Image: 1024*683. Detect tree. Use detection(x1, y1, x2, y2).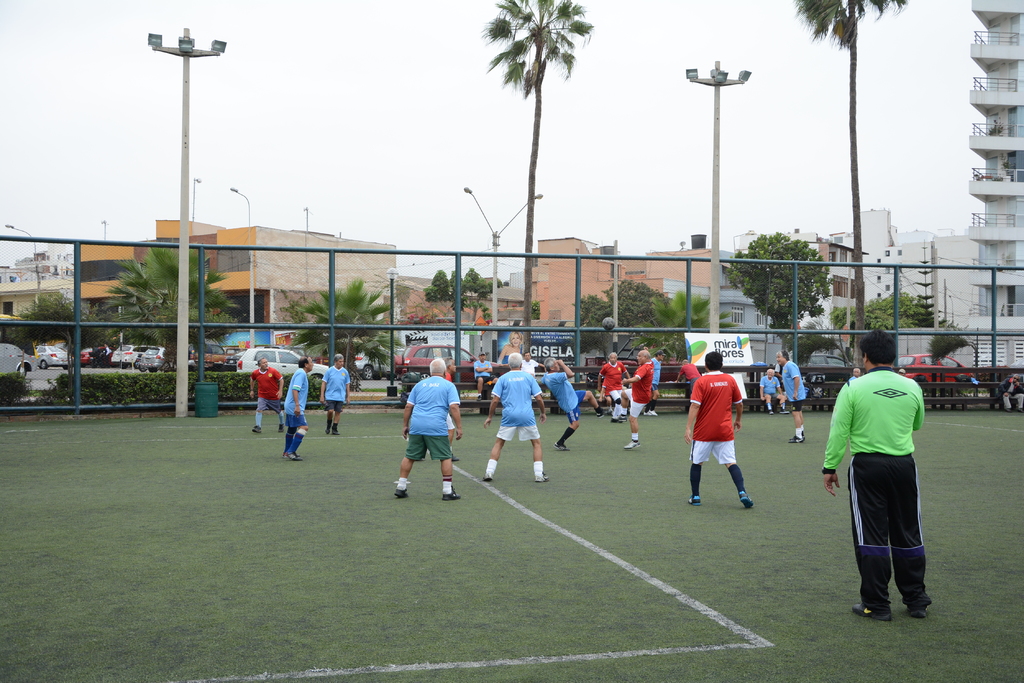
detection(454, 264, 505, 328).
